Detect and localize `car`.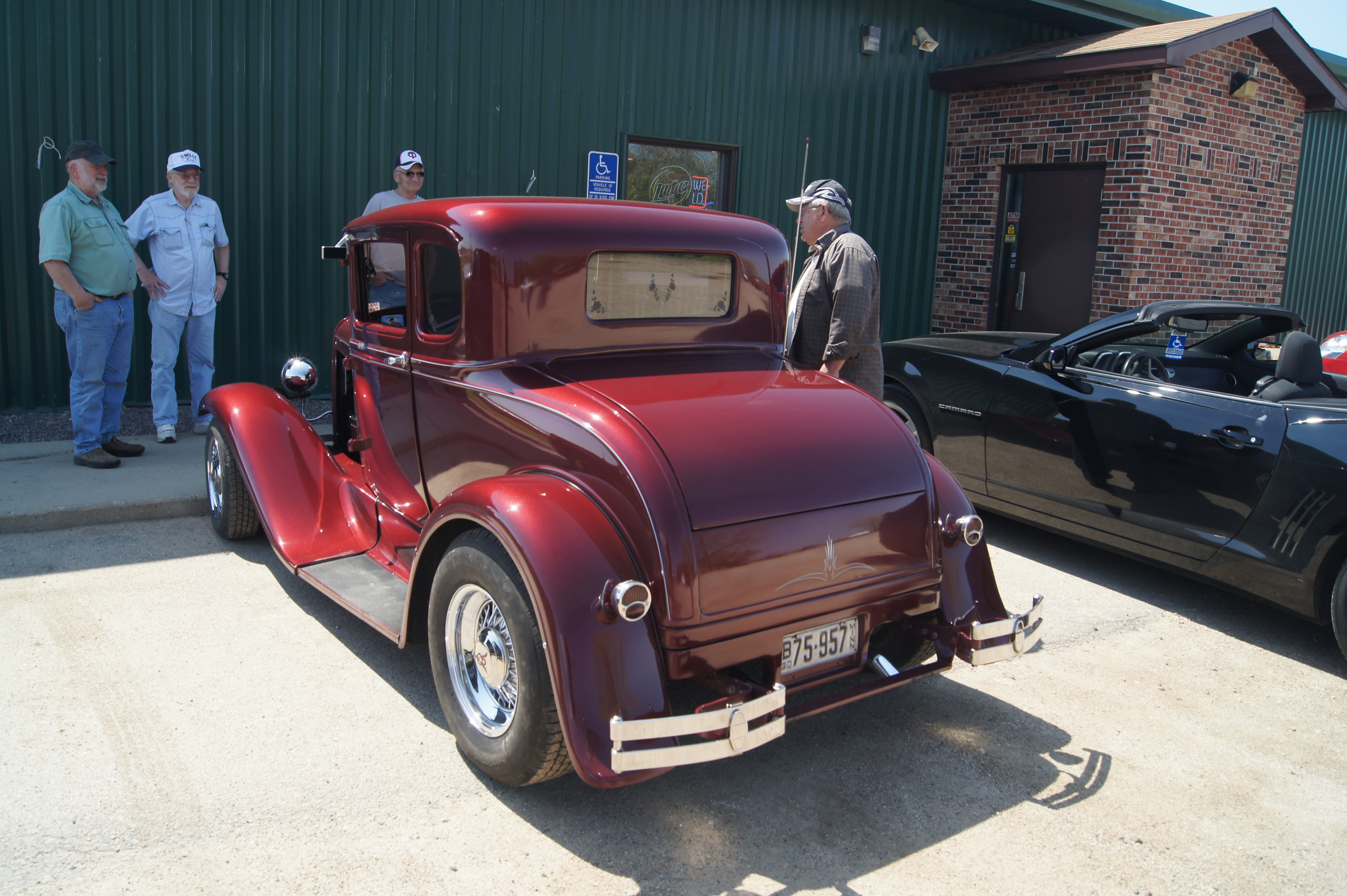
Localized at 258, 87, 395, 196.
